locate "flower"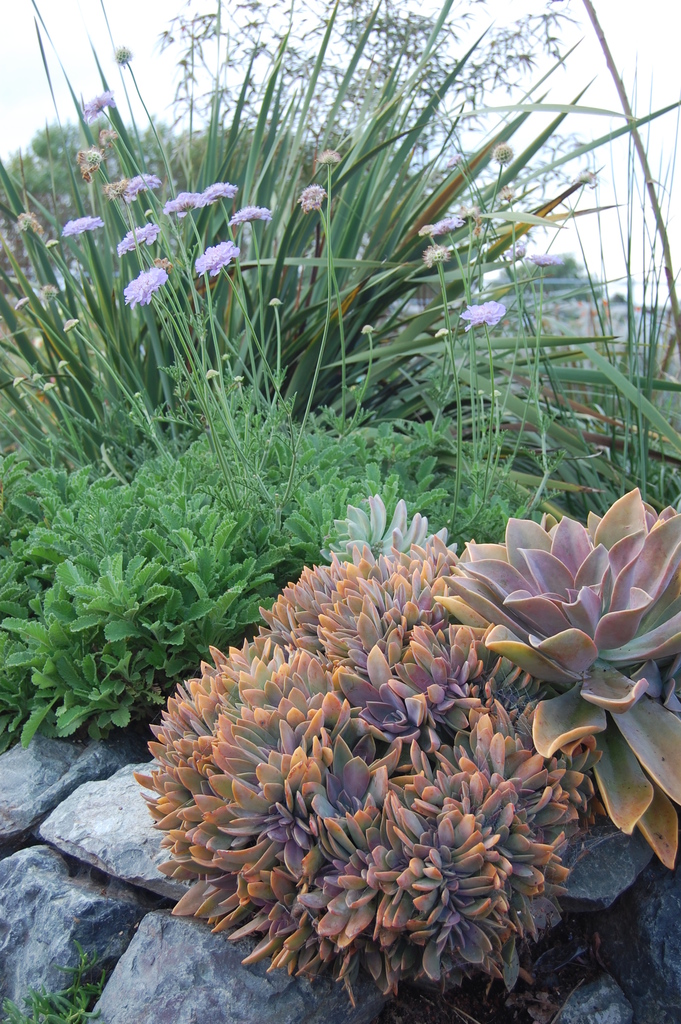
box(94, 120, 117, 141)
